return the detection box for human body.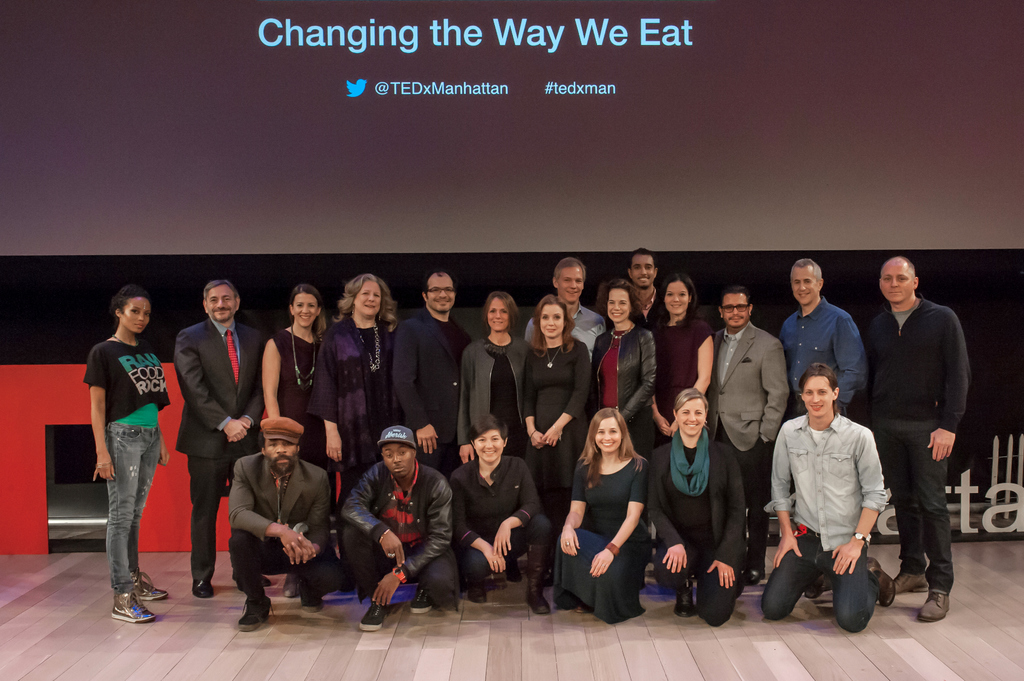
[x1=649, y1=433, x2=749, y2=630].
